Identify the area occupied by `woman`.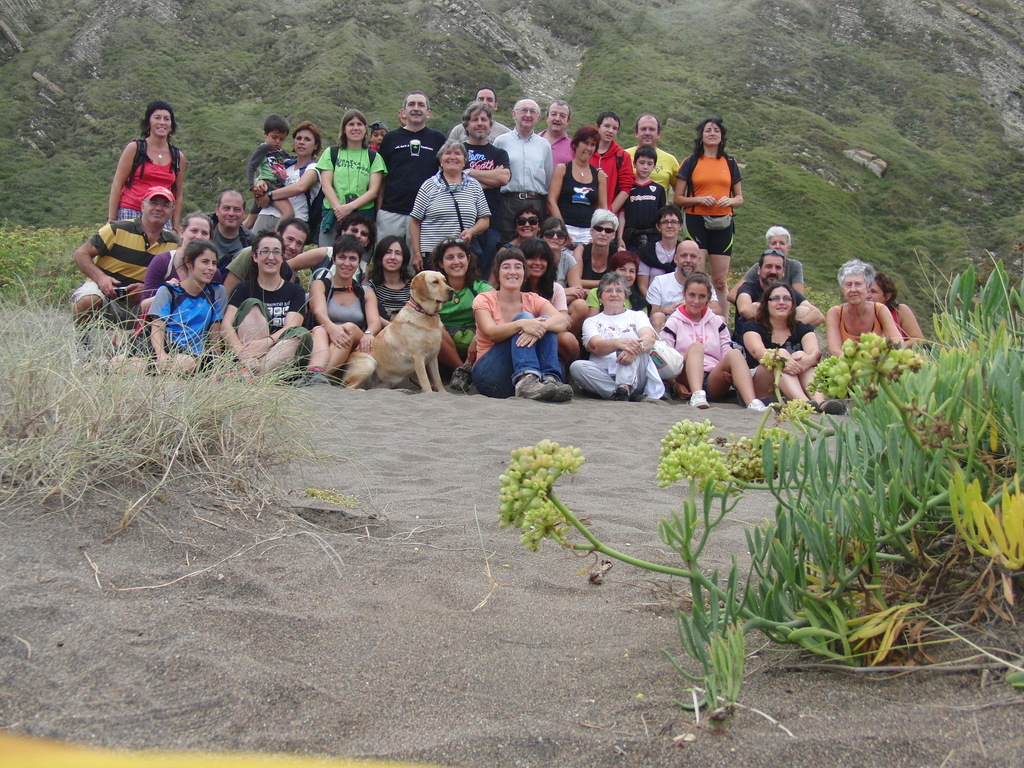
Area: Rect(645, 266, 779, 410).
